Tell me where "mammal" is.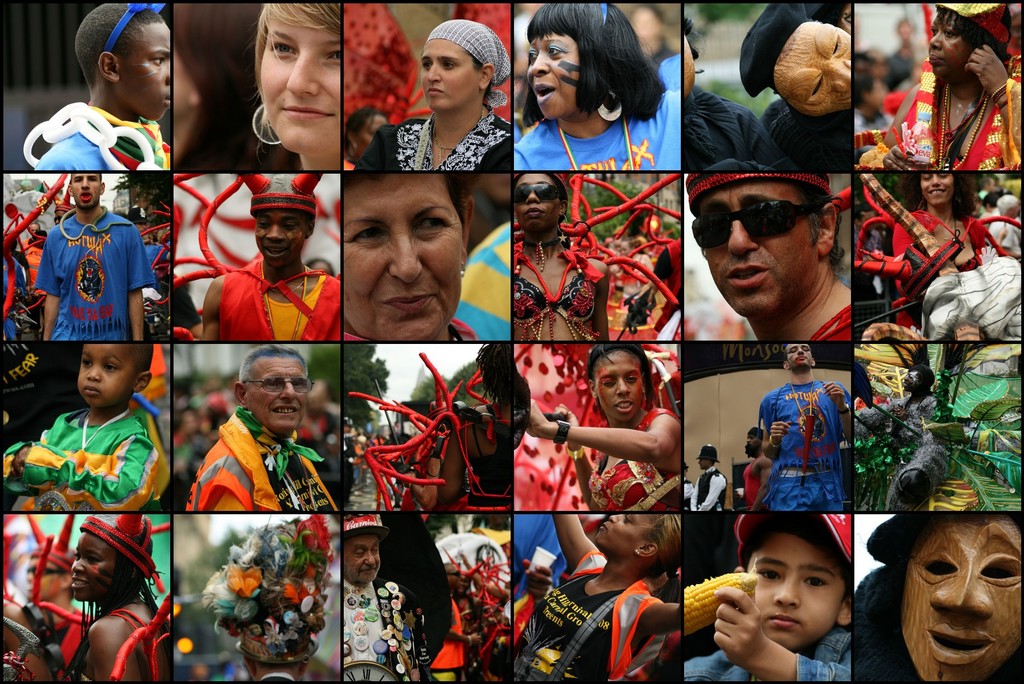
"mammal" is at left=34, top=167, right=150, bottom=341.
